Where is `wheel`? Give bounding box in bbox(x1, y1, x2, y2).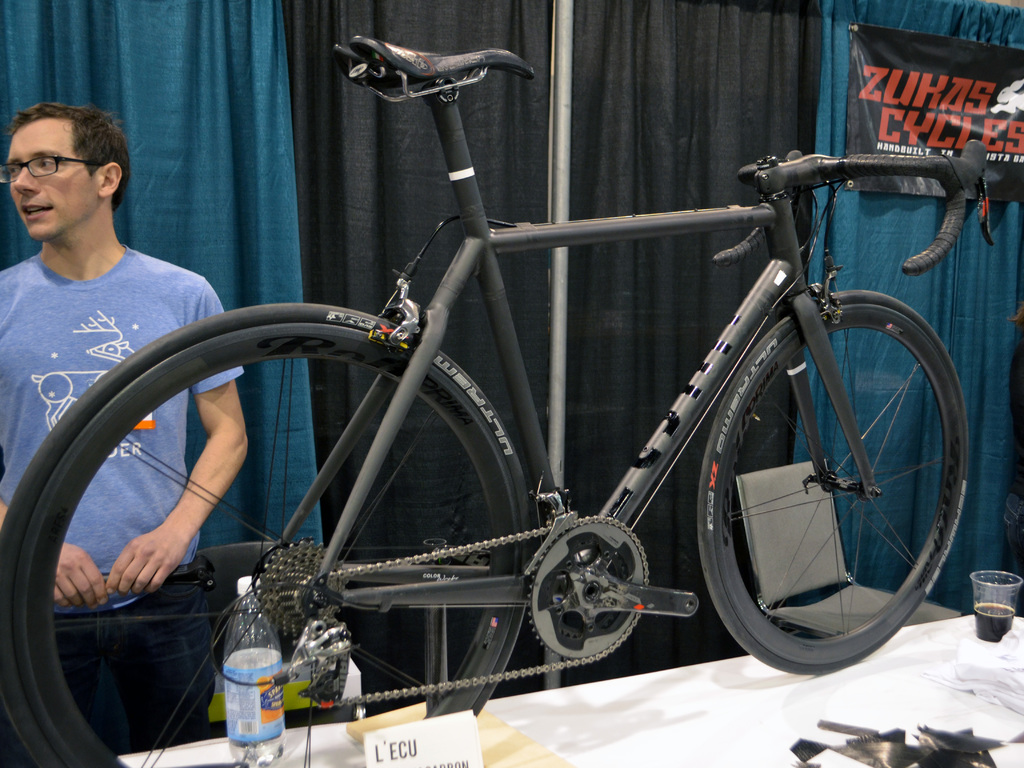
bbox(0, 299, 543, 767).
